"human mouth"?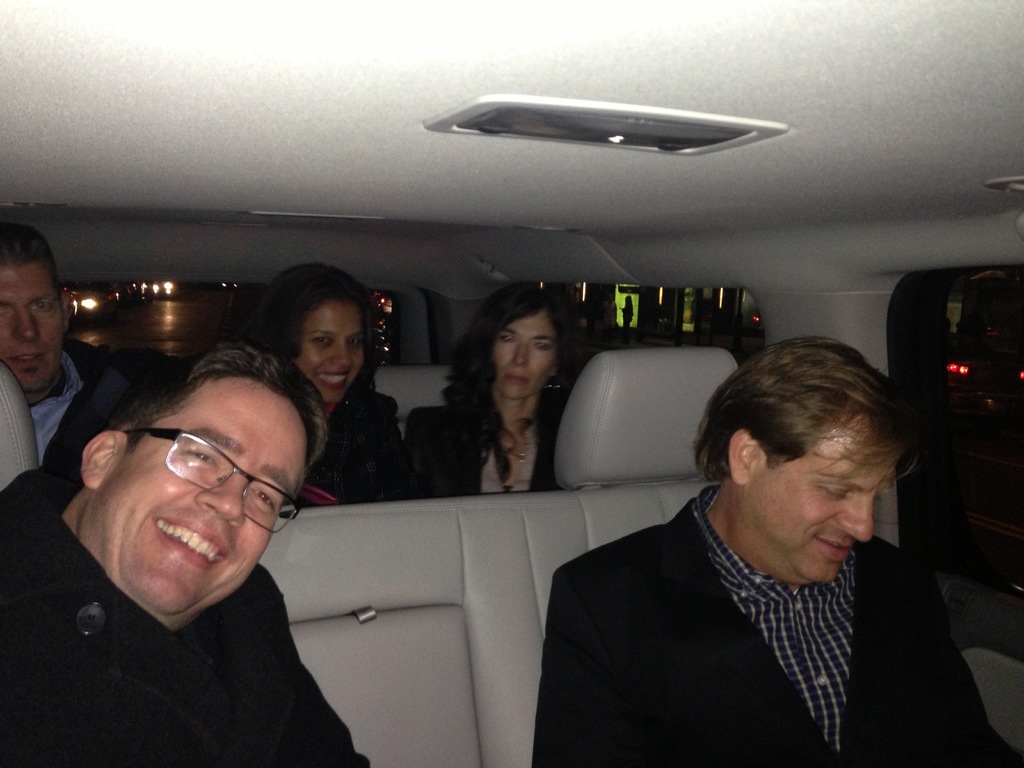
x1=816 y1=532 x2=852 y2=565
